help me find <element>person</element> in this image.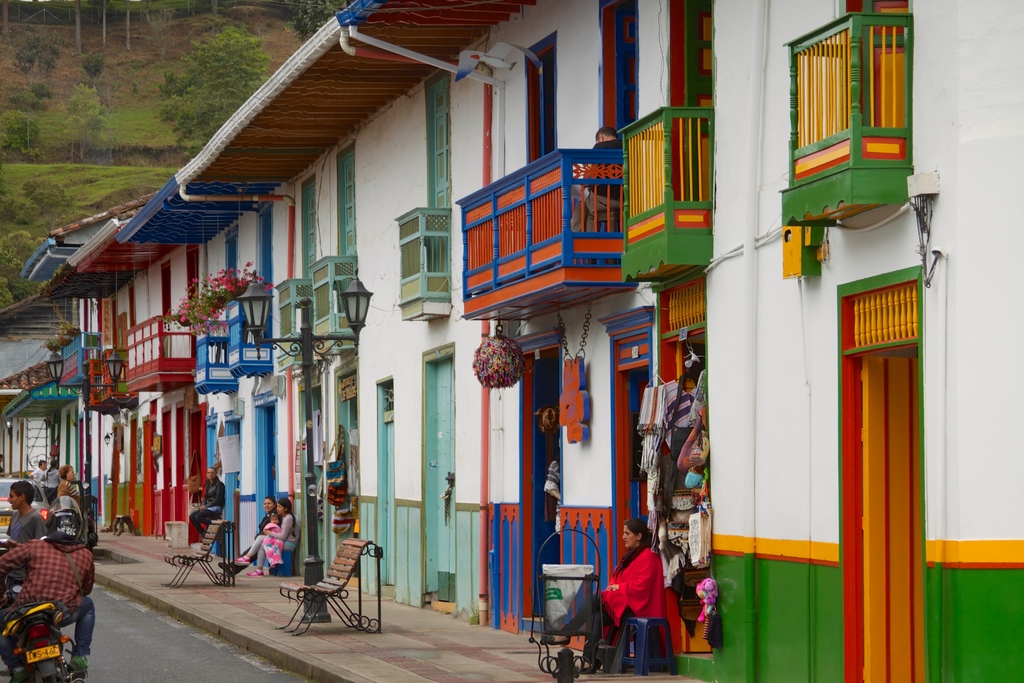
Found it: Rect(230, 498, 301, 577).
